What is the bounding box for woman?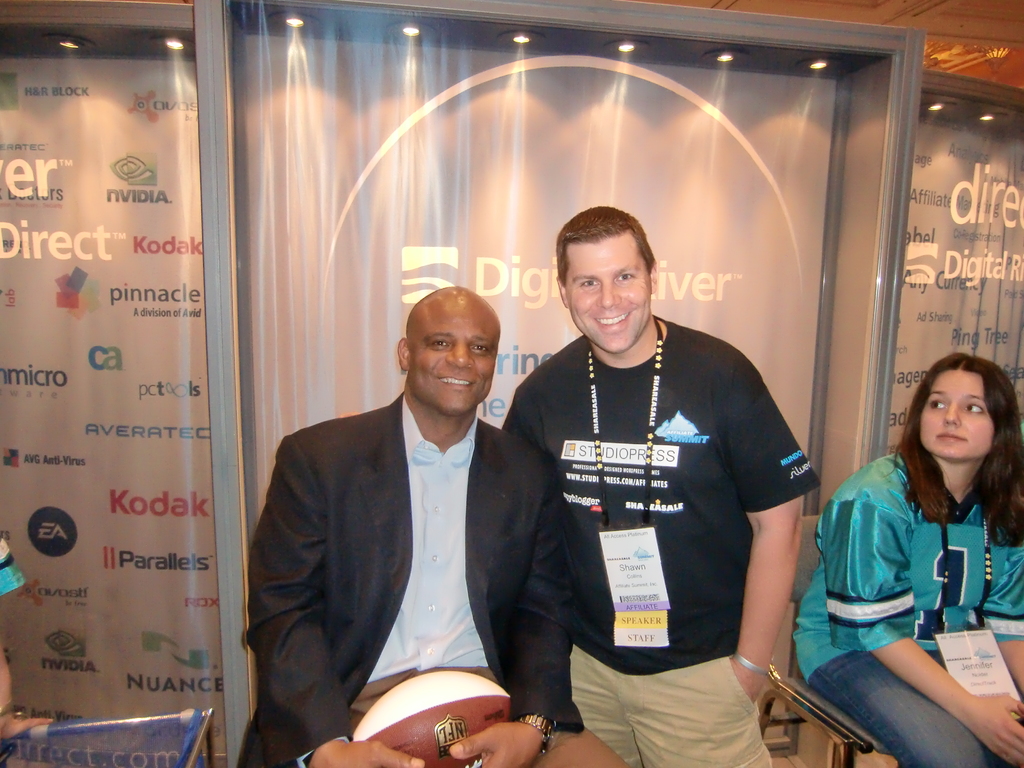
797, 334, 1011, 767.
